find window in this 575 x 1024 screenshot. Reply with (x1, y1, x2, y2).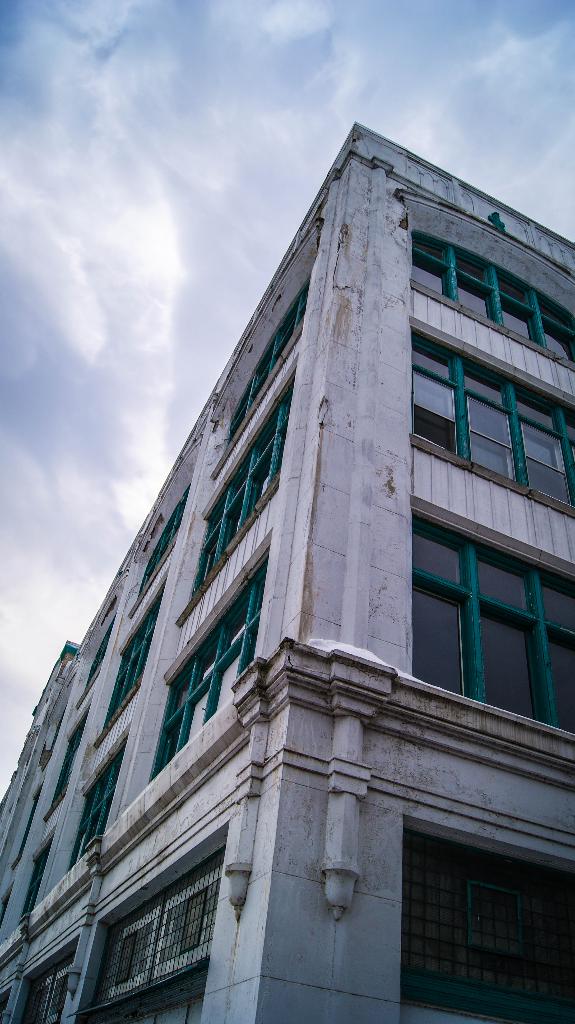
(178, 356, 299, 622).
